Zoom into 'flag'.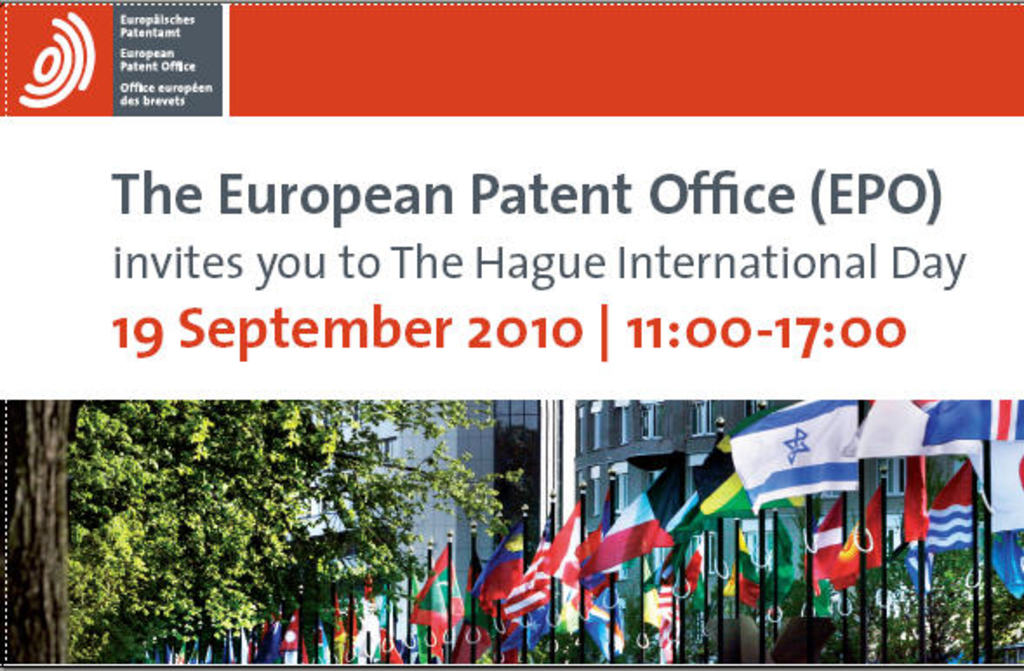
Zoom target: rect(661, 478, 716, 588).
